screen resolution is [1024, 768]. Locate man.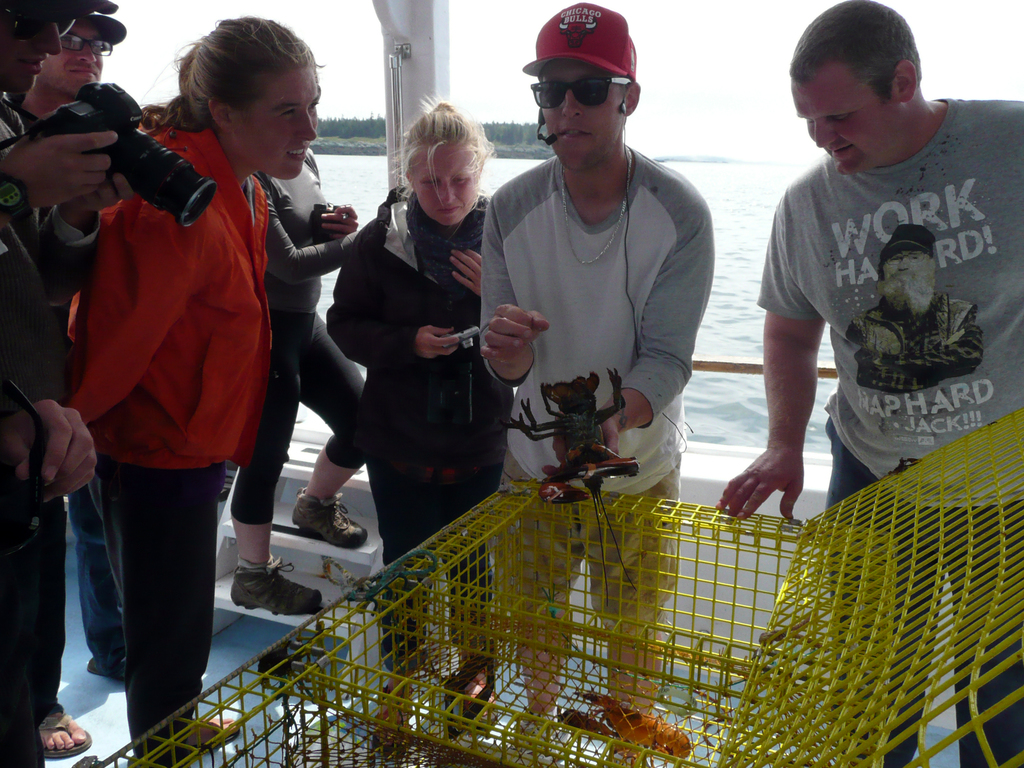
{"left": 12, "top": 0, "right": 146, "bottom": 756}.
